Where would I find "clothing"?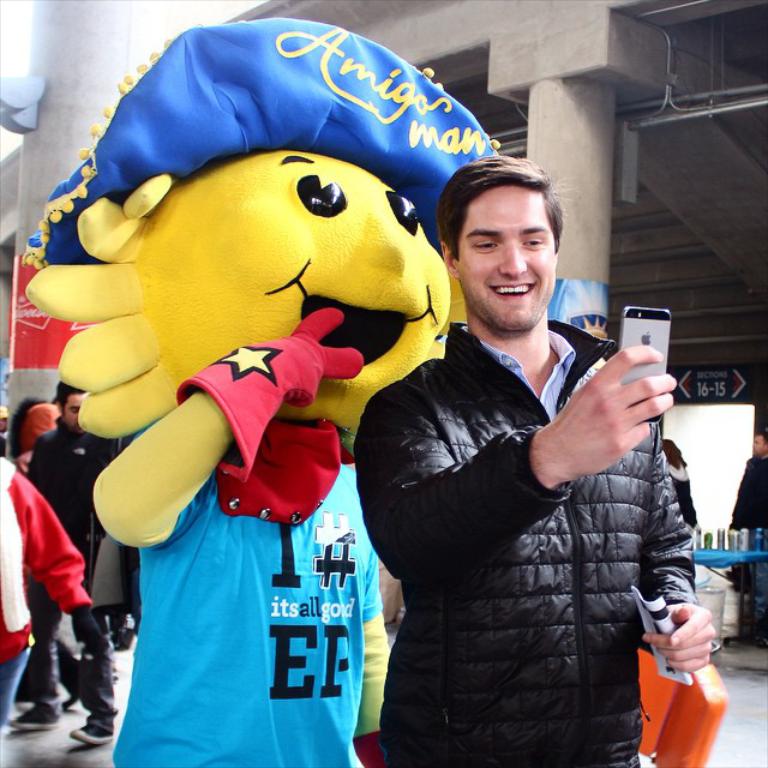
At (left=356, top=314, right=692, bottom=767).
